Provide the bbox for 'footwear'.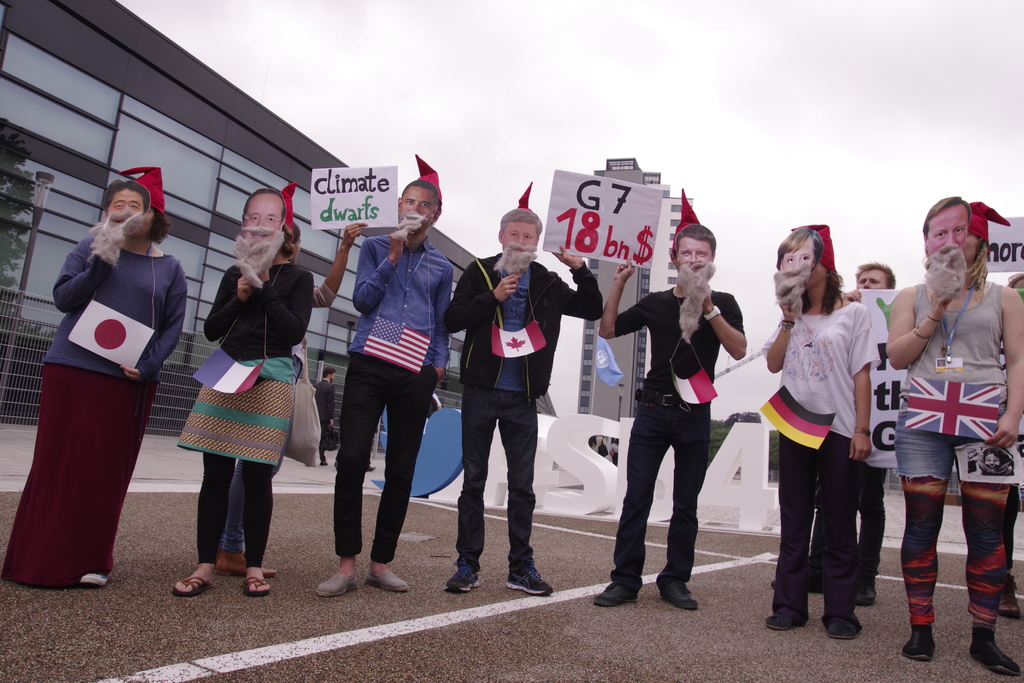
locate(320, 580, 359, 597).
